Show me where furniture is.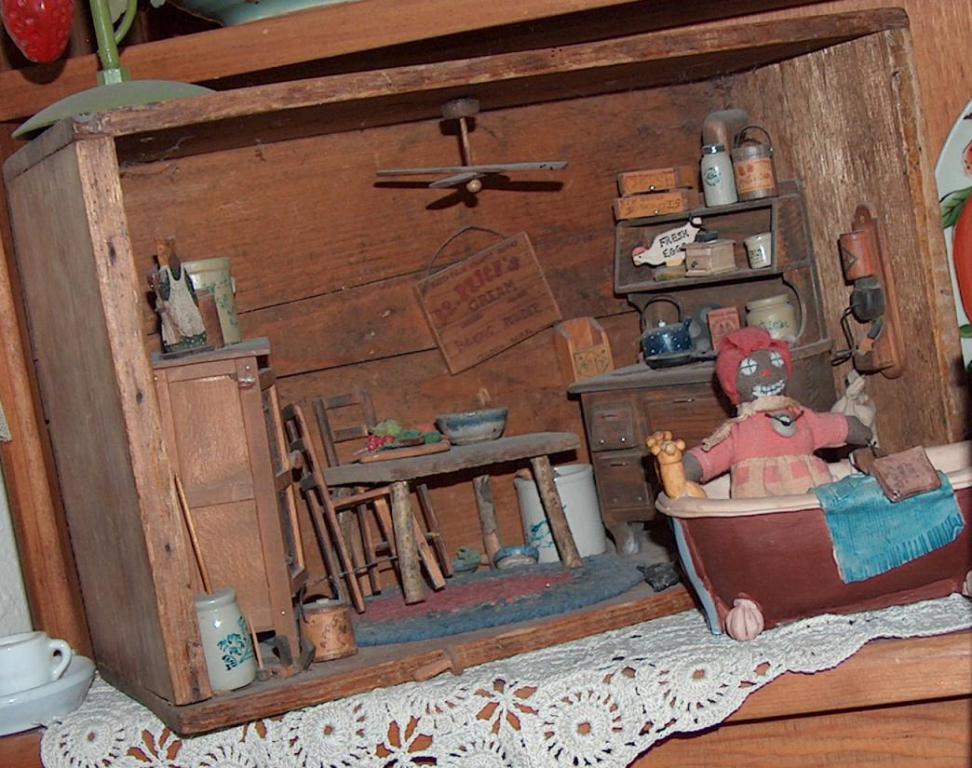
furniture is at (x1=151, y1=338, x2=304, y2=666).
